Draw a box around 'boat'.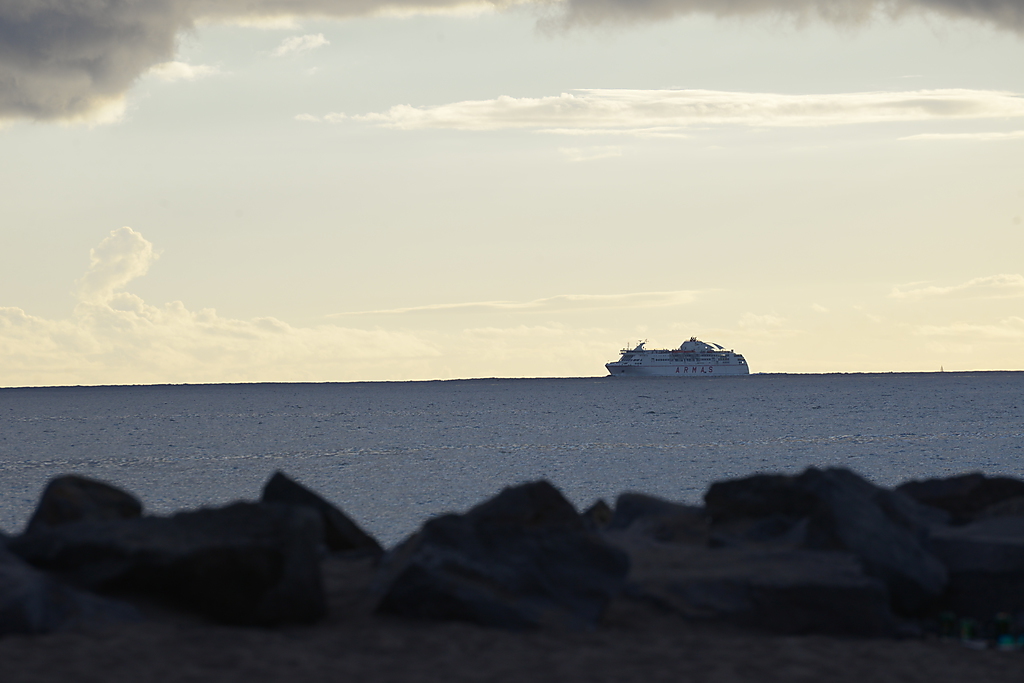
l=606, t=343, r=753, b=379.
